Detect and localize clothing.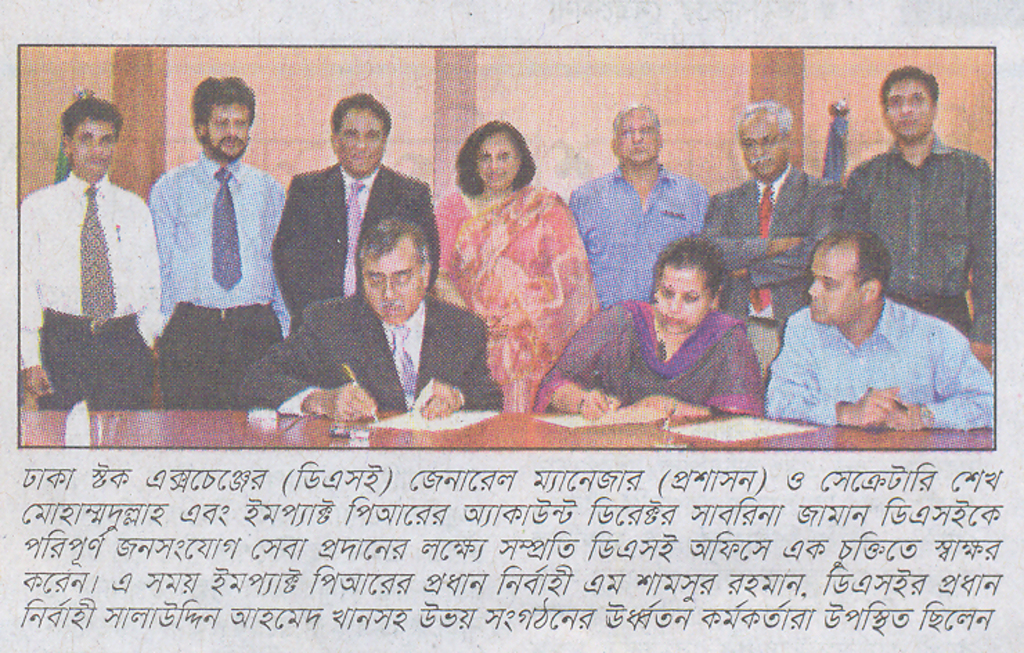
Localized at select_region(241, 289, 502, 418).
